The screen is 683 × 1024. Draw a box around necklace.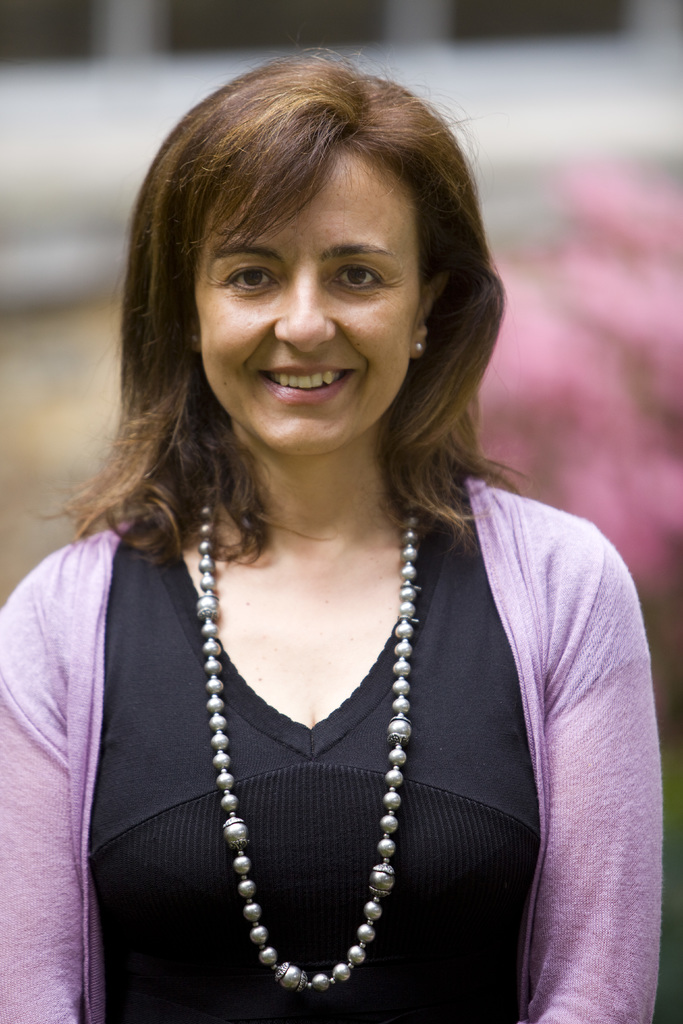
box(164, 525, 454, 1002).
